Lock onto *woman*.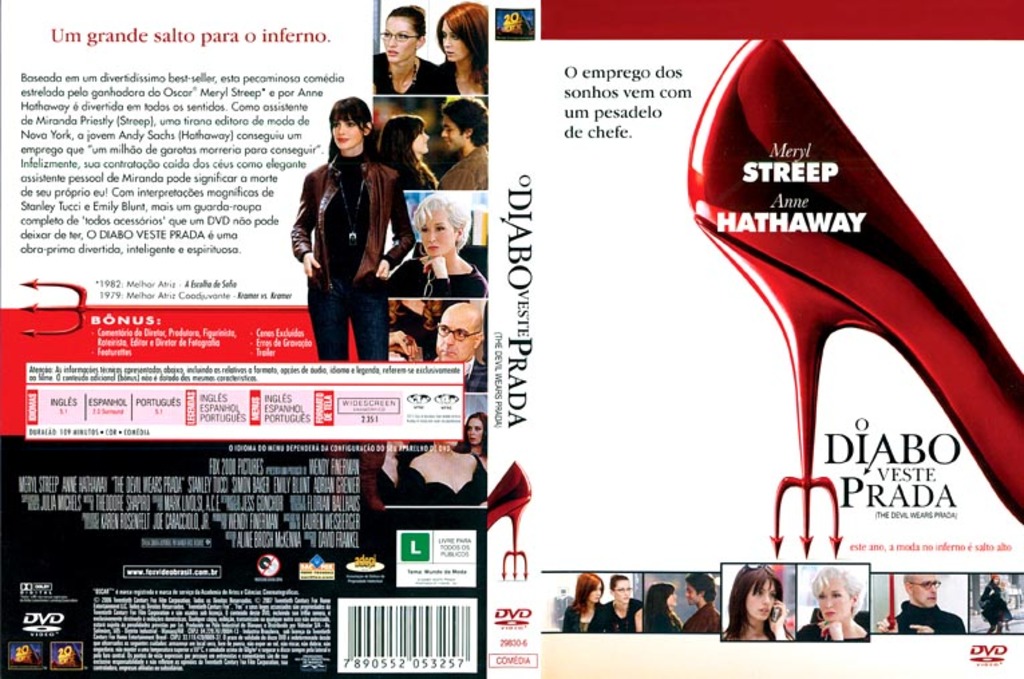
Locked: [292,95,415,364].
